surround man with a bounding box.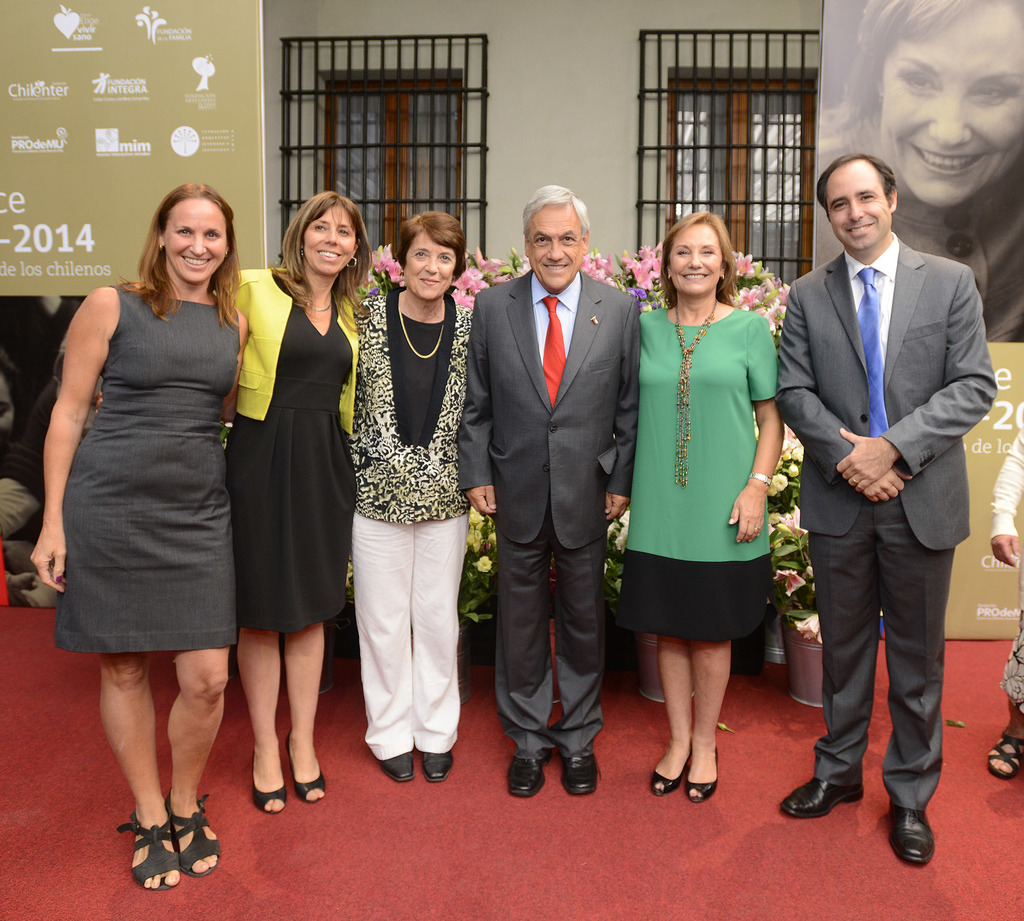
{"x1": 456, "y1": 182, "x2": 641, "y2": 797}.
